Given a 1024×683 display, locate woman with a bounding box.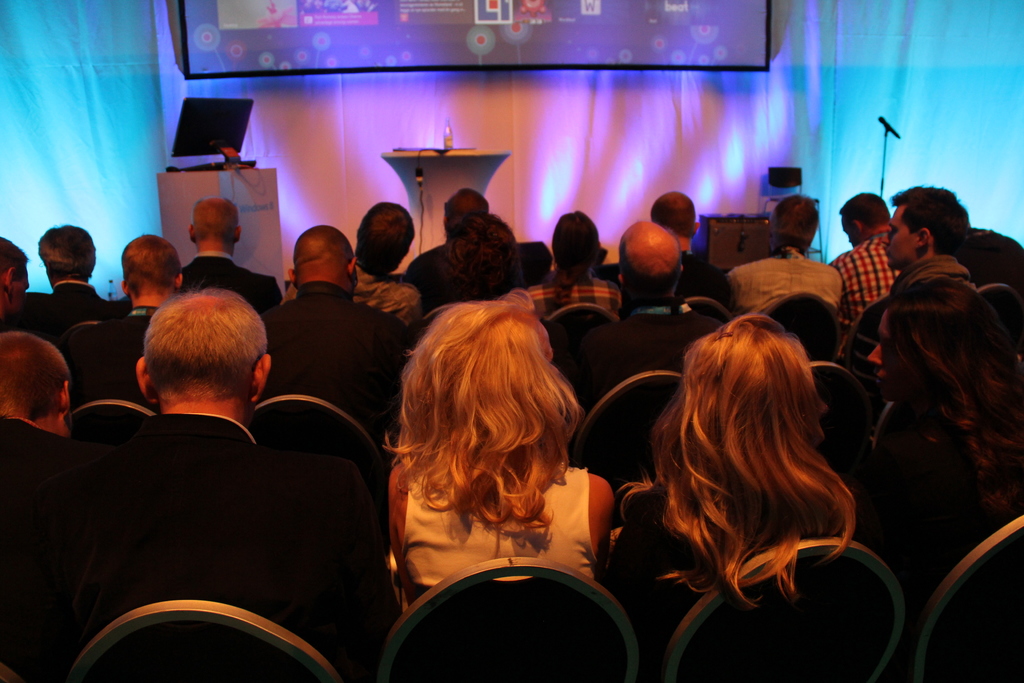
Located: (left=593, top=282, right=898, bottom=661).
